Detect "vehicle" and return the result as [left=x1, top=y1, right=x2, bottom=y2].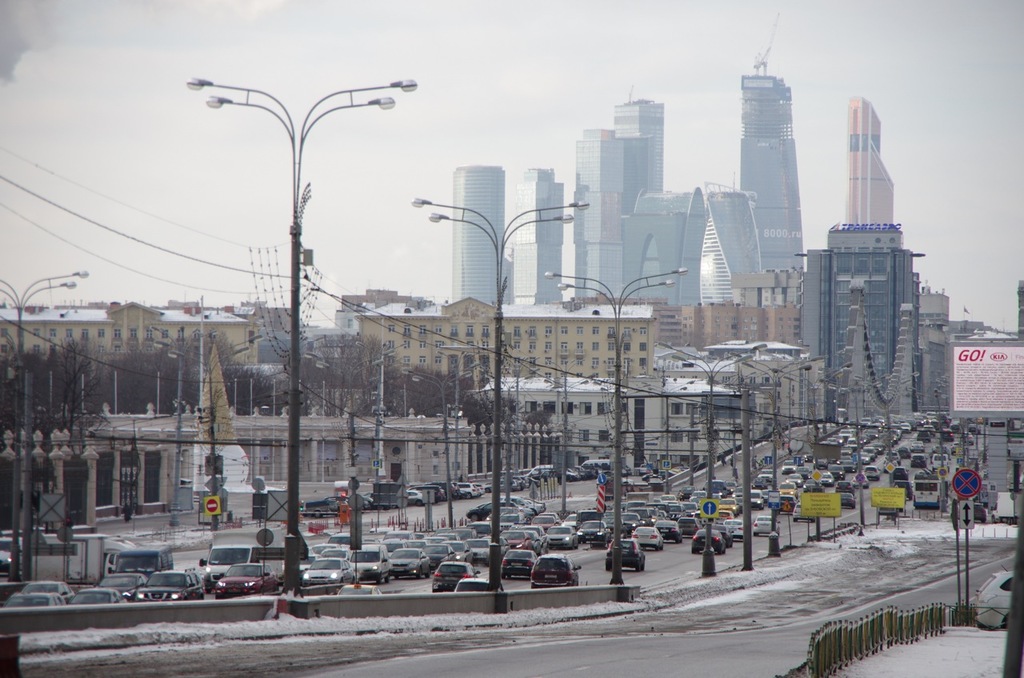
[left=102, top=547, right=176, bottom=575].
